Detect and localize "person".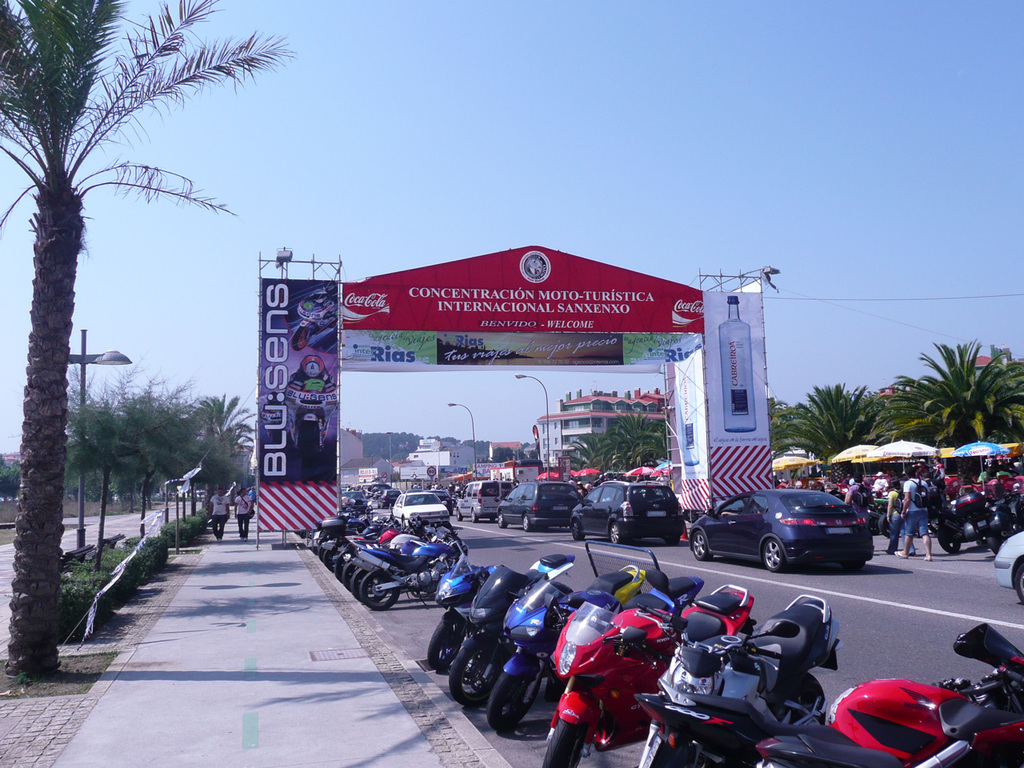
Localized at l=209, t=489, r=229, b=540.
